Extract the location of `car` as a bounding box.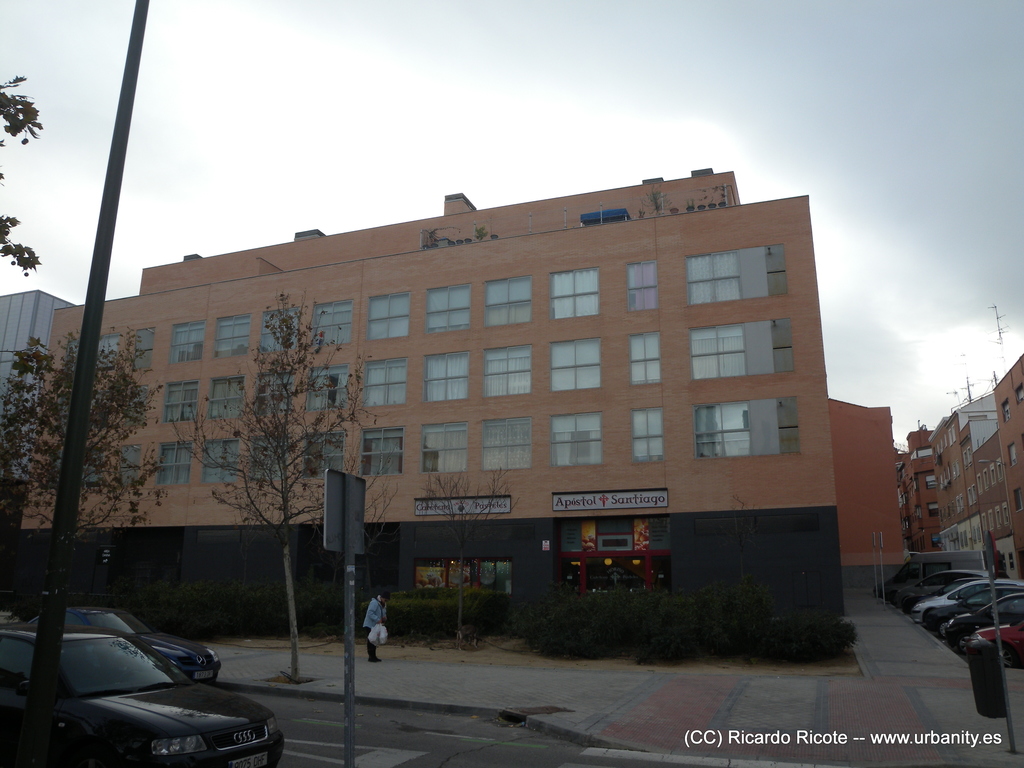
box=[31, 600, 222, 682].
